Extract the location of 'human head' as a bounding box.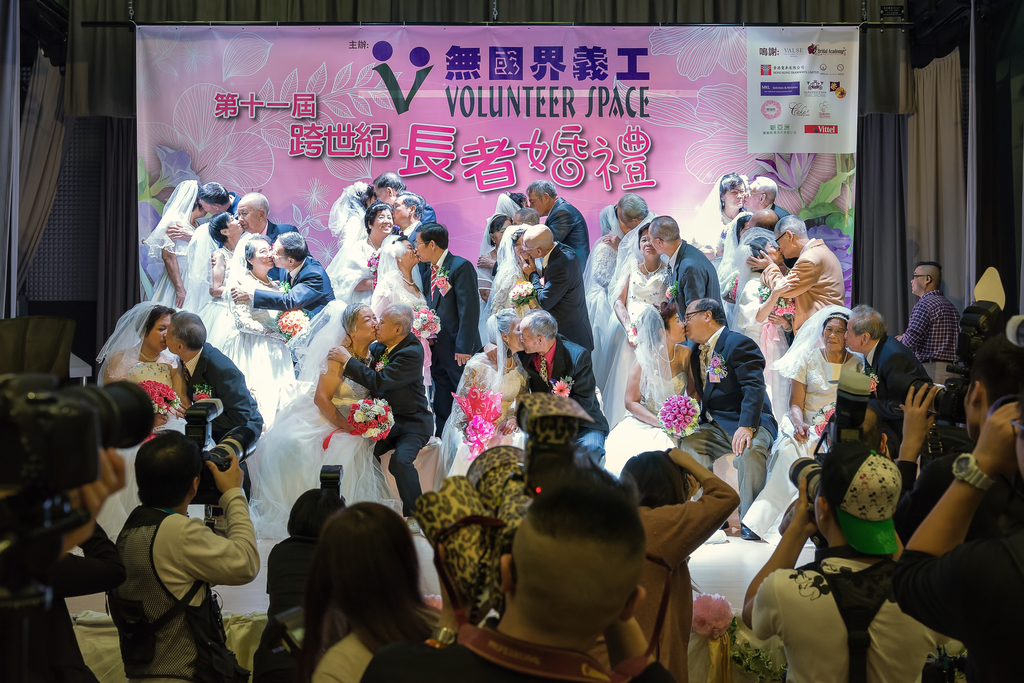
detection(372, 307, 412, 347).
